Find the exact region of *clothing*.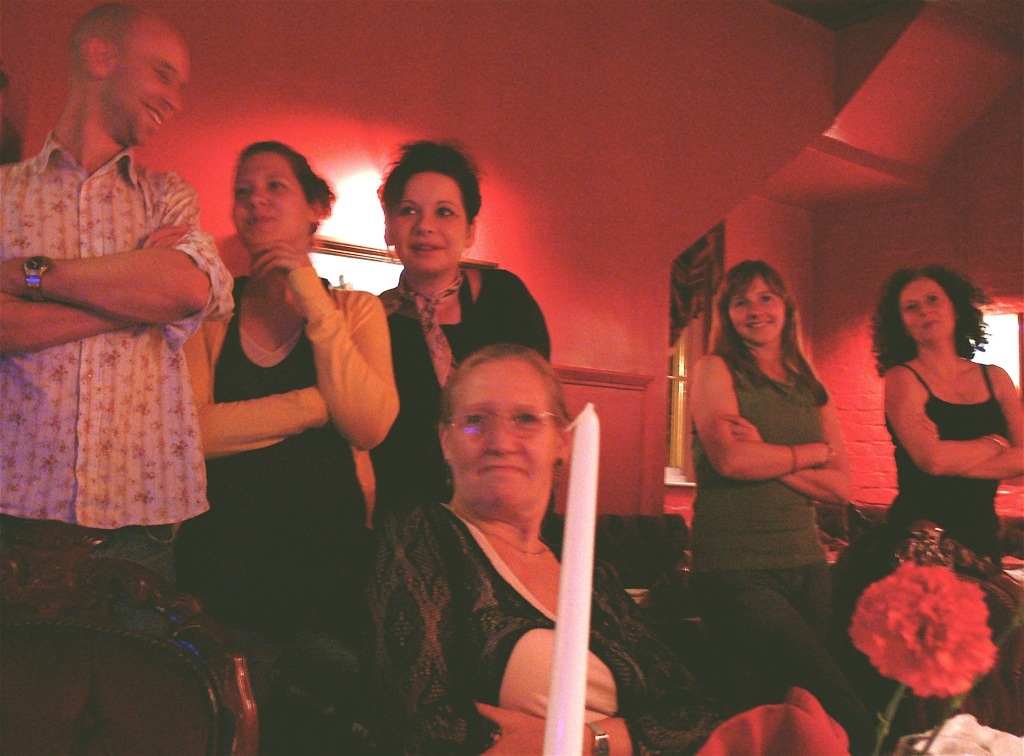
Exact region: <box>0,135,231,584</box>.
